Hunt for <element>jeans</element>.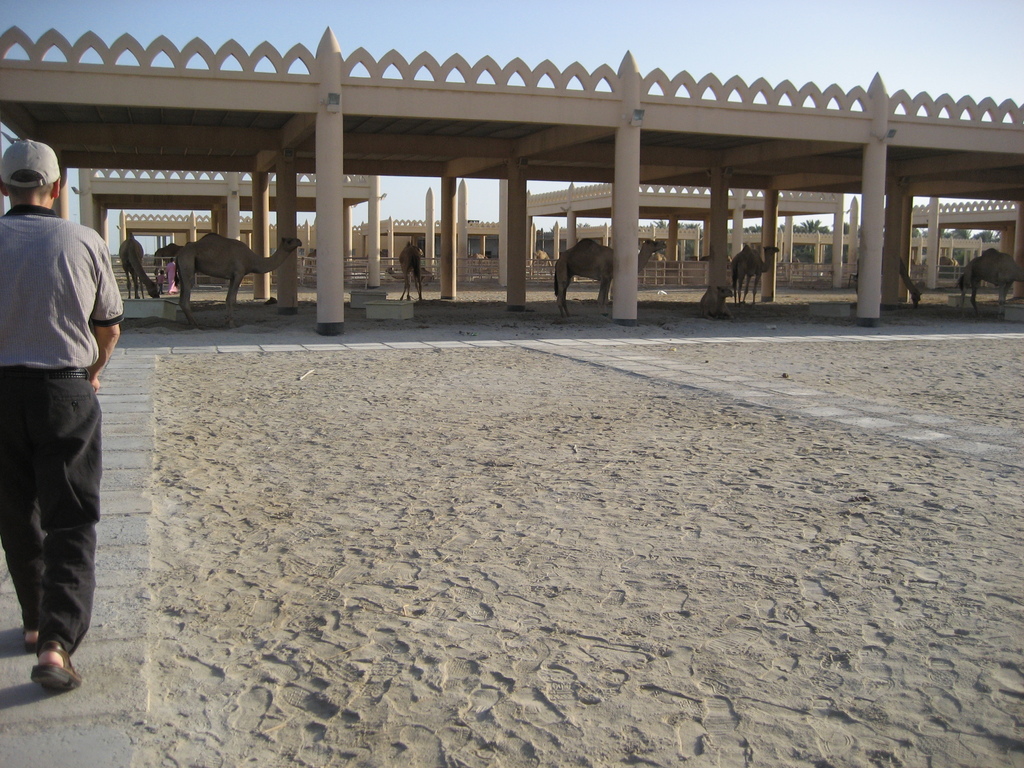
Hunted down at (x1=0, y1=372, x2=111, y2=668).
